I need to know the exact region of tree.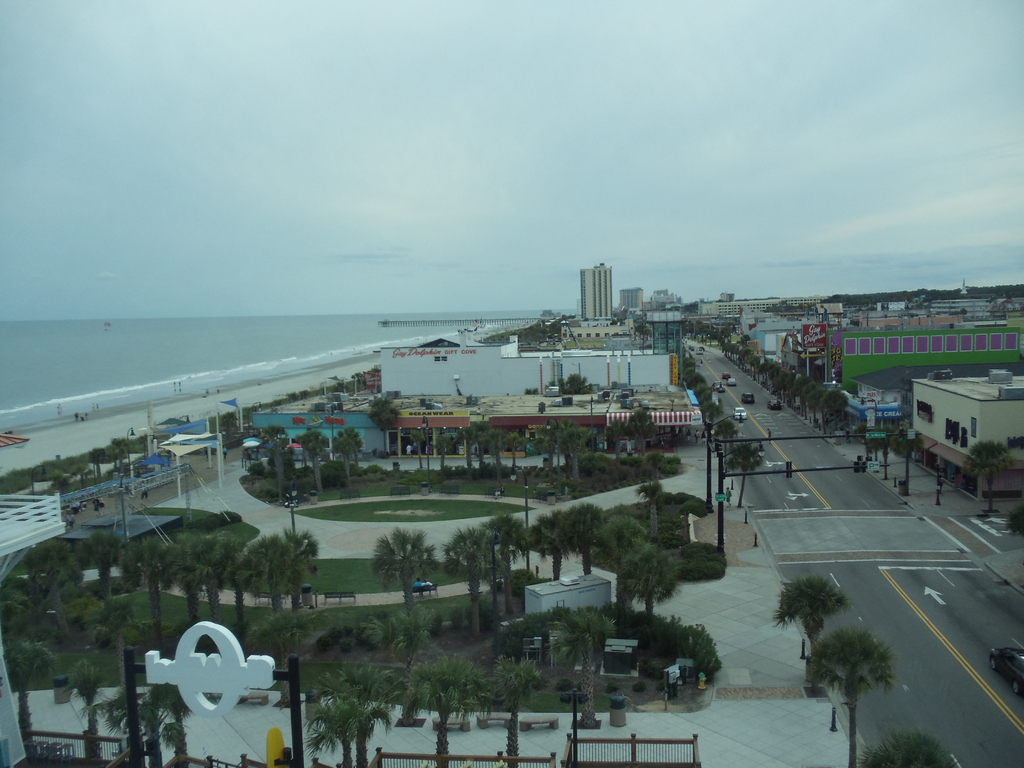
Region: (x1=247, y1=609, x2=323, y2=701).
